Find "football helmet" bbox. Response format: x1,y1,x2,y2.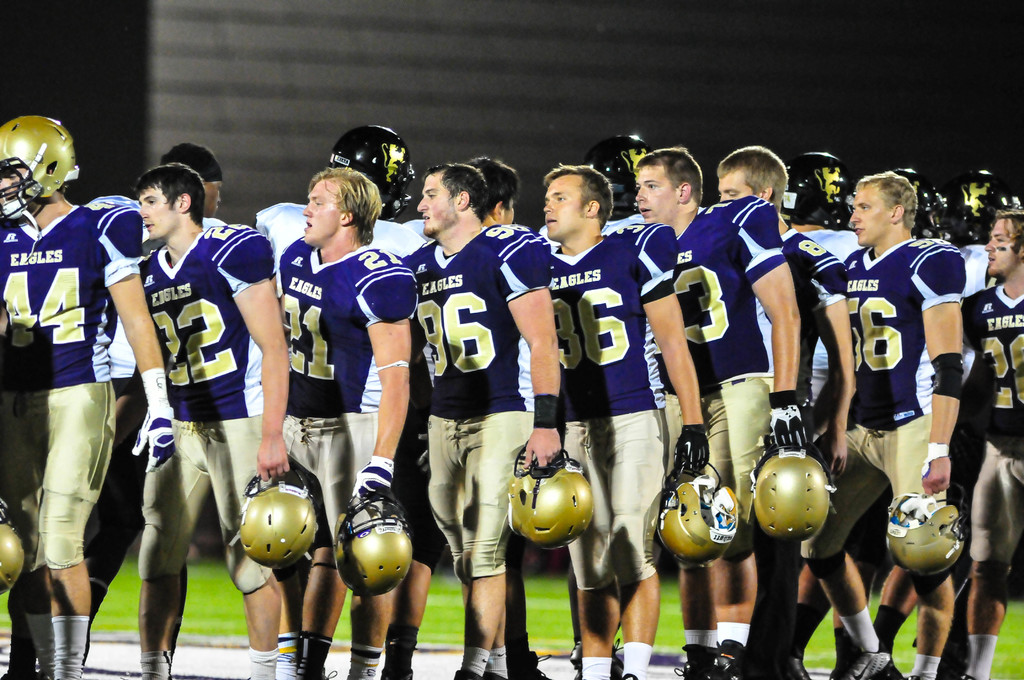
750,439,834,543.
